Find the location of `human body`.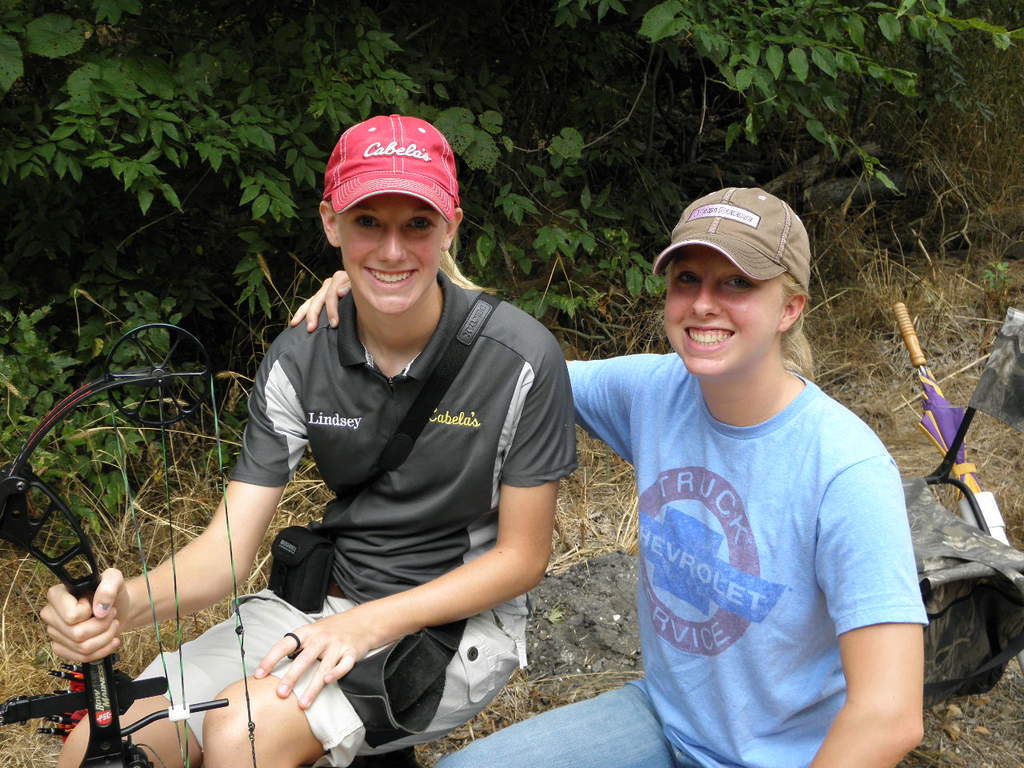
Location: pyautogui.locateOnScreen(42, 118, 577, 767).
